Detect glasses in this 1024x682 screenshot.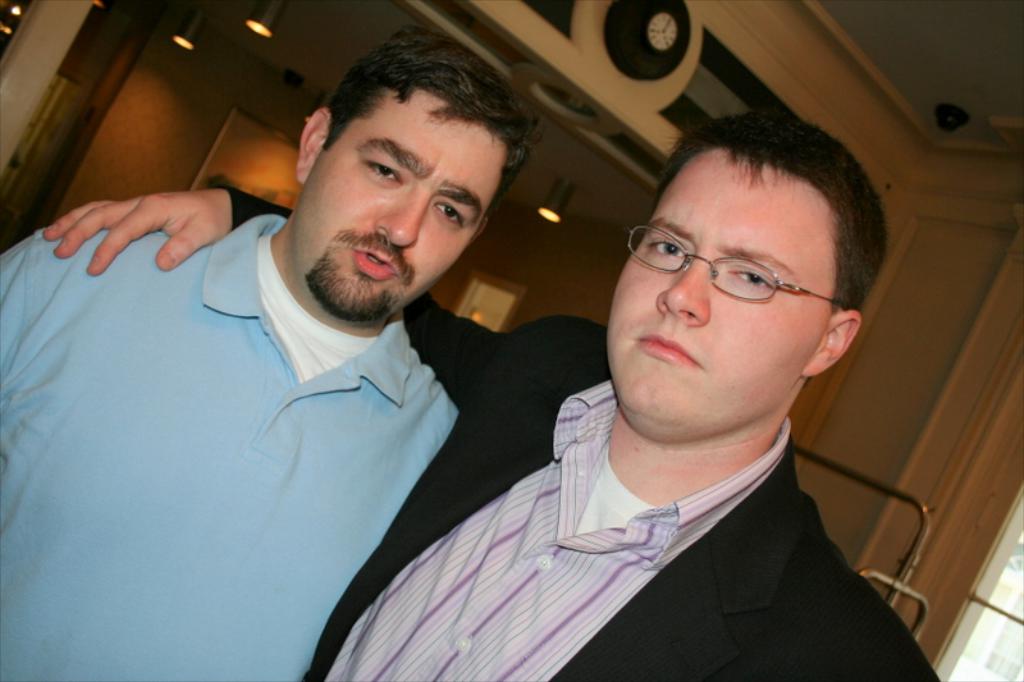
Detection: locate(623, 230, 863, 313).
